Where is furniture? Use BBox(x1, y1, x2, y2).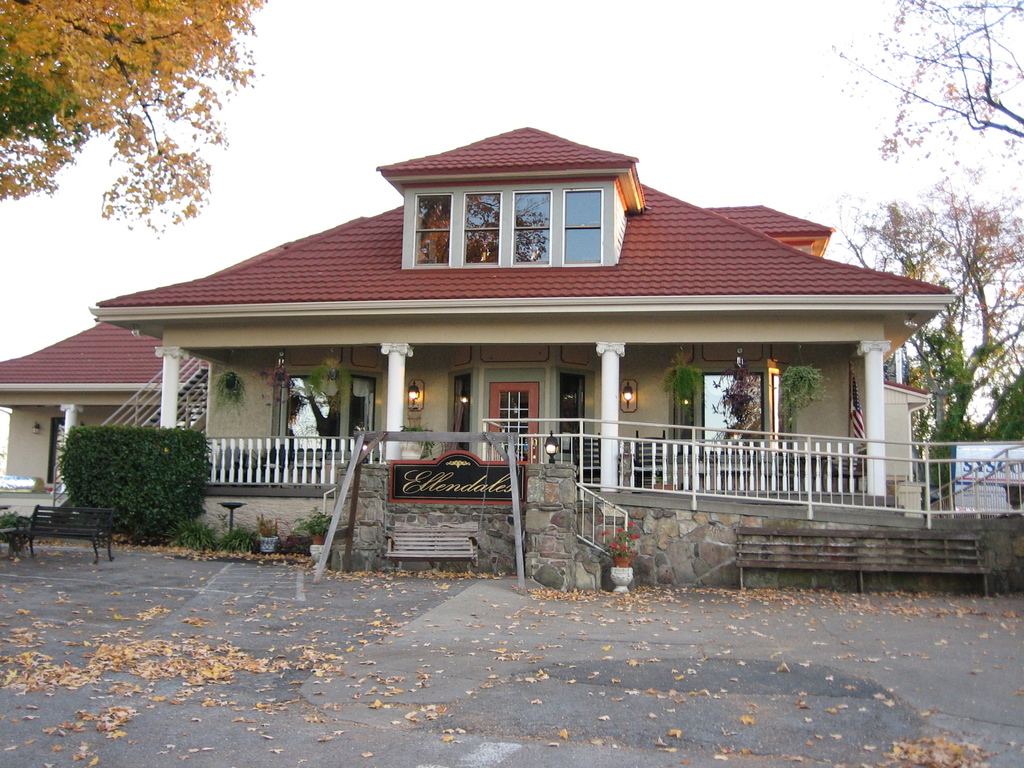
BBox(0, 518, 25, 557).
